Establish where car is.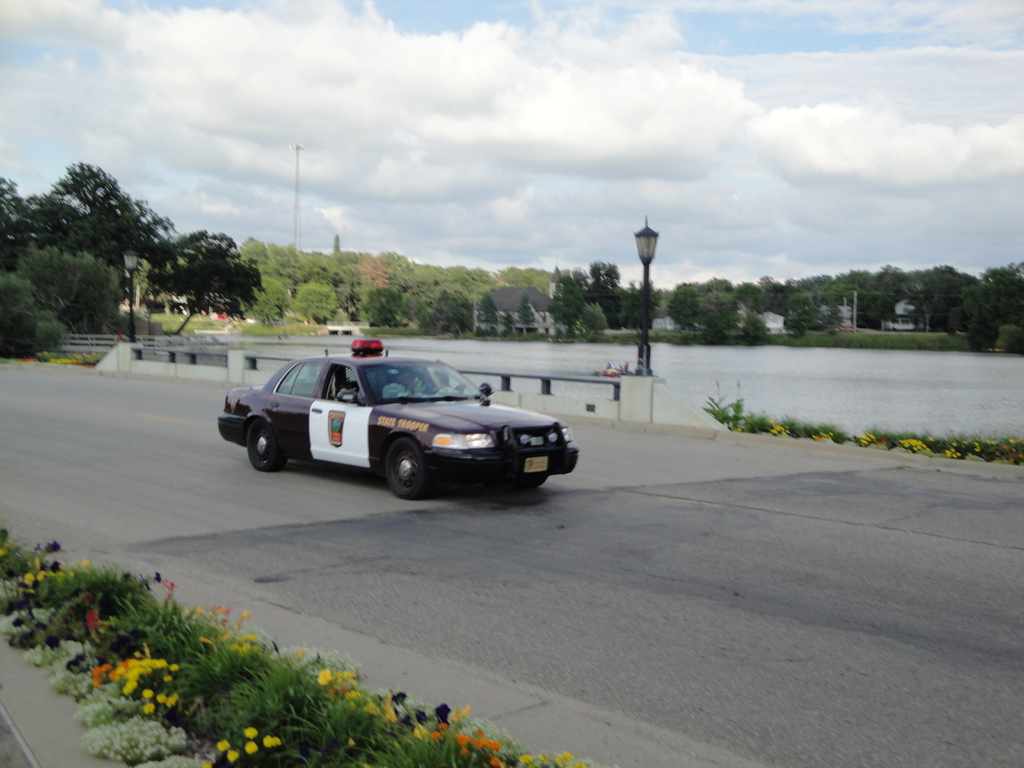
Established at 218, 341, 579, 497.
